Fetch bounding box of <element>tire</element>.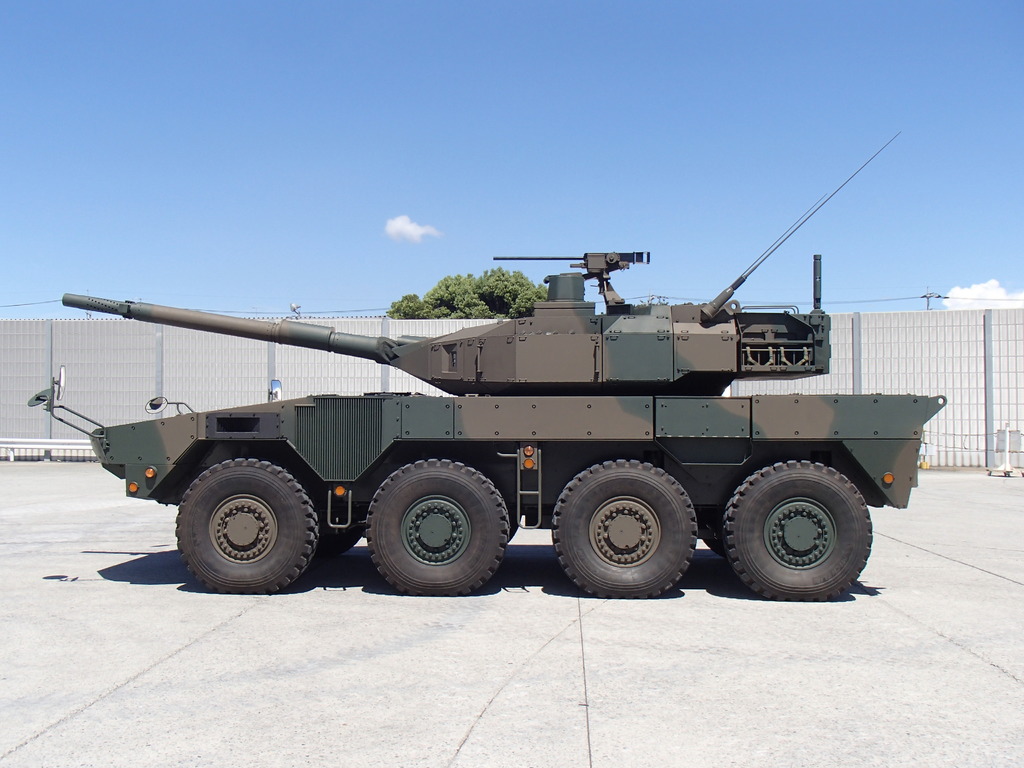
Bbox: [162,453,315,590].
